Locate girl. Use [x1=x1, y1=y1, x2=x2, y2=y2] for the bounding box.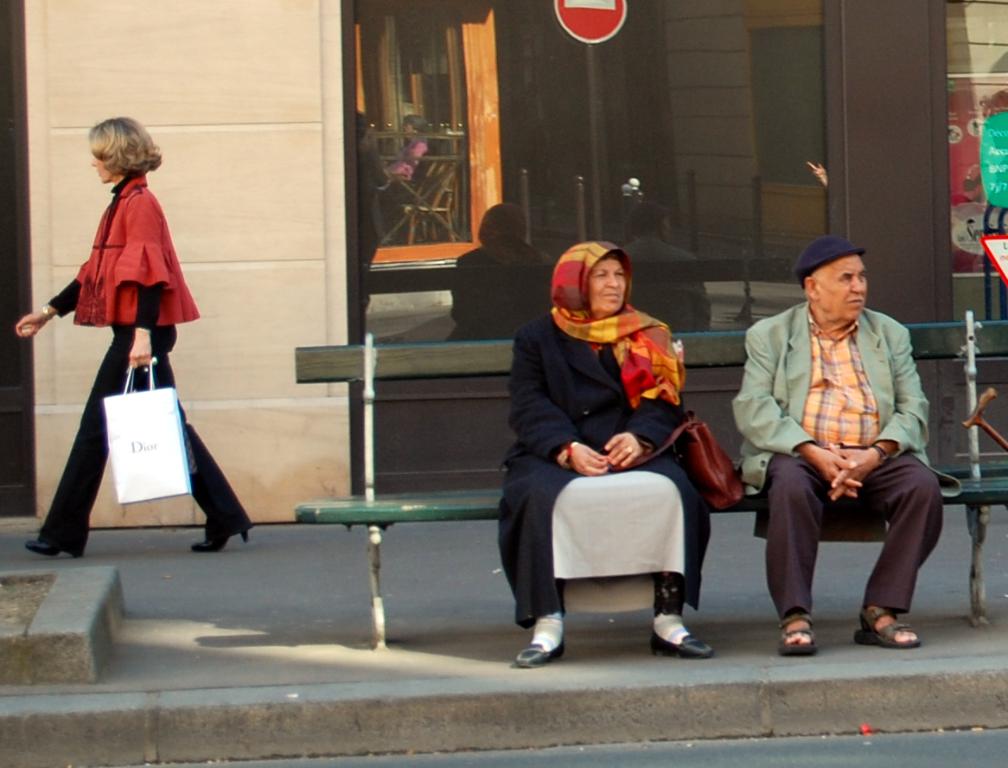
[x1=18, y1=118, x2=252, y2=551].
